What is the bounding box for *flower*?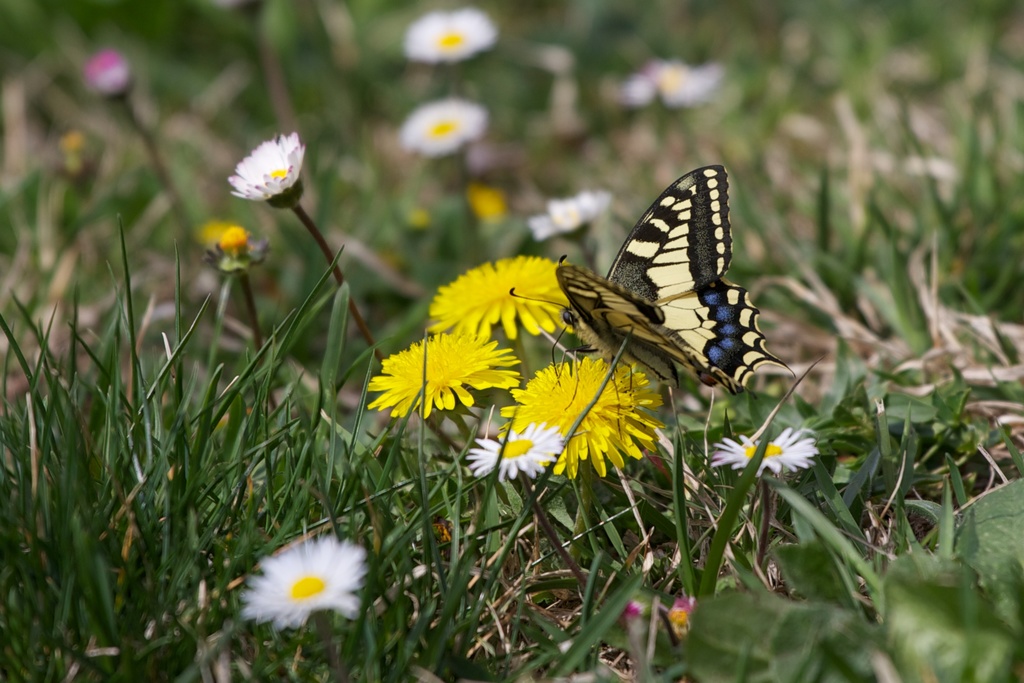
{"left": 242, "top": 534, "right": 365, "bottom": 629}.
